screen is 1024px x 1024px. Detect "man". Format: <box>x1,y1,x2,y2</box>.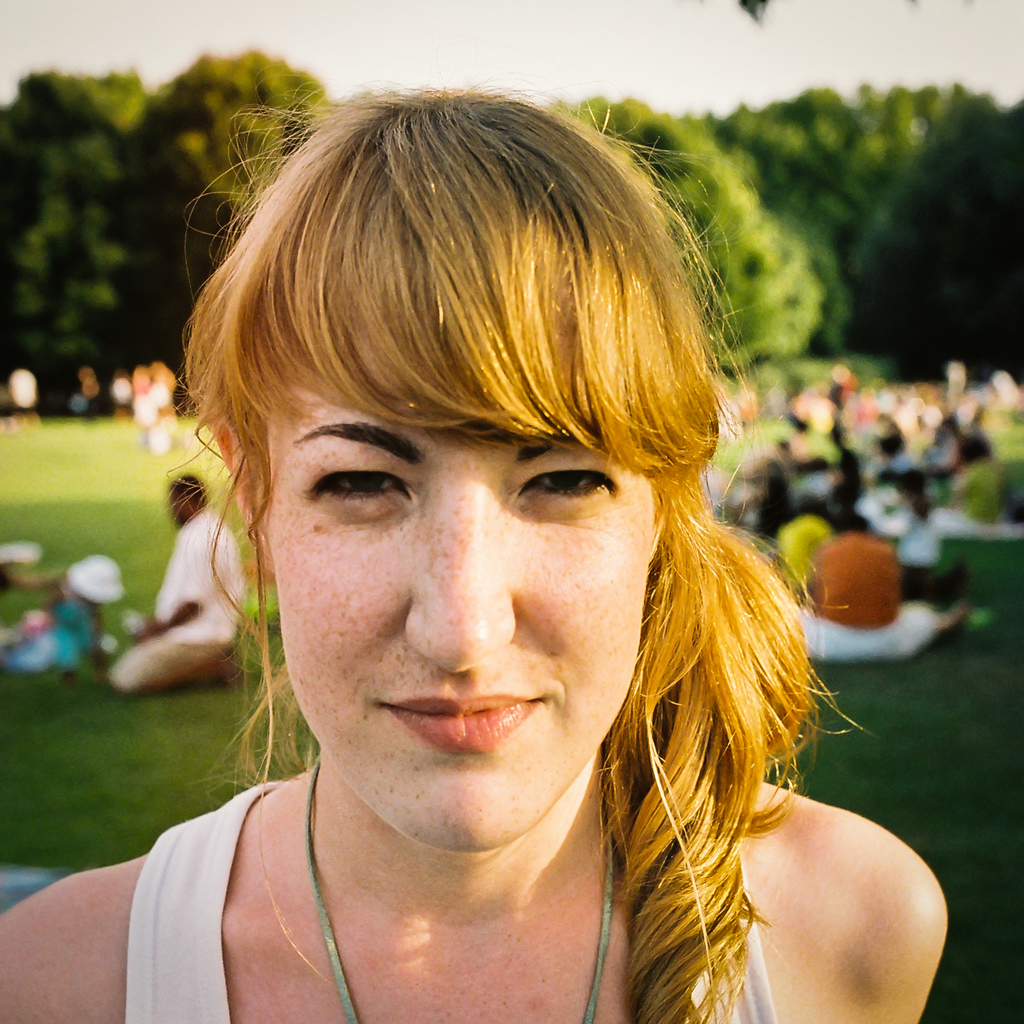
<box>105,473,254,694</box>.
